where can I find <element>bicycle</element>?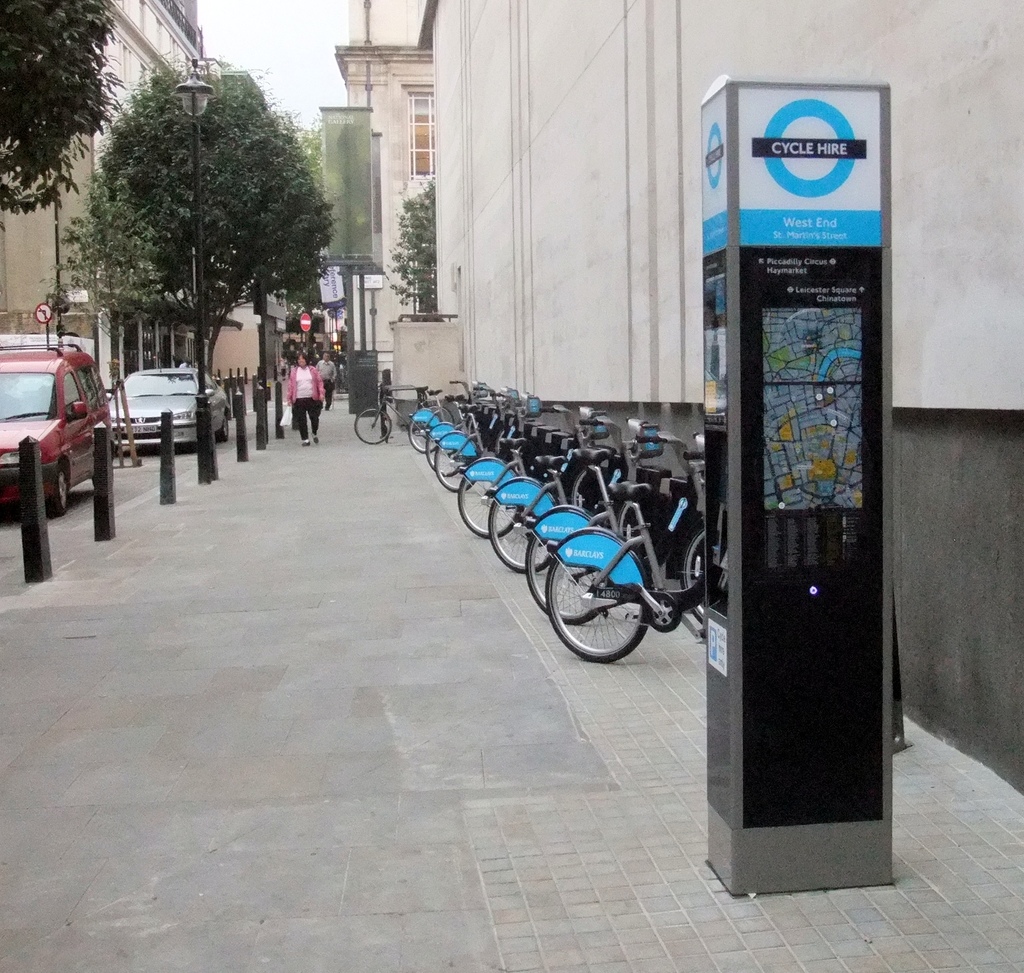
You can find it at <box>435,386,520,489</box>.
